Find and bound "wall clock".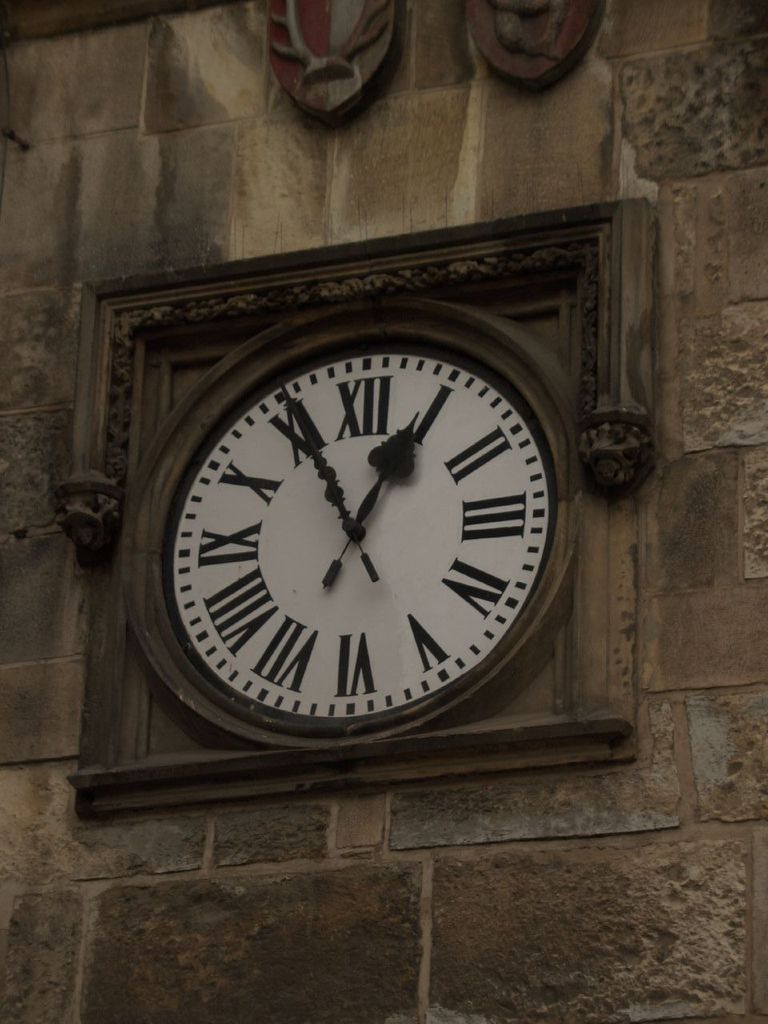
Bound: x1=121, y1=293, x2=586, y2=750.
